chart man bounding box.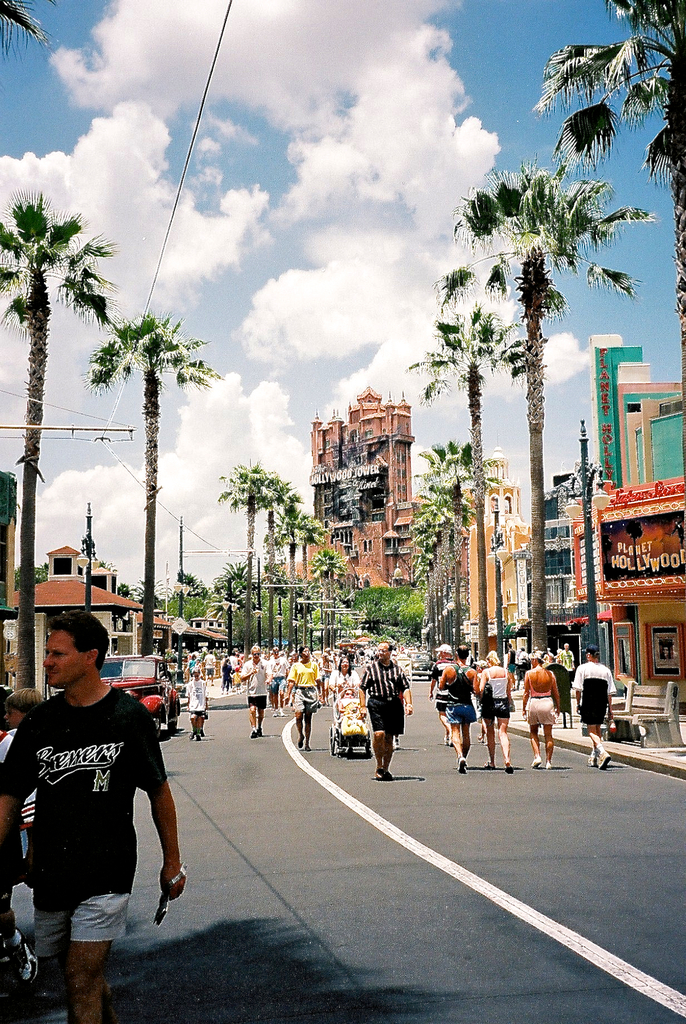
Charted: (8,613,177,997).
